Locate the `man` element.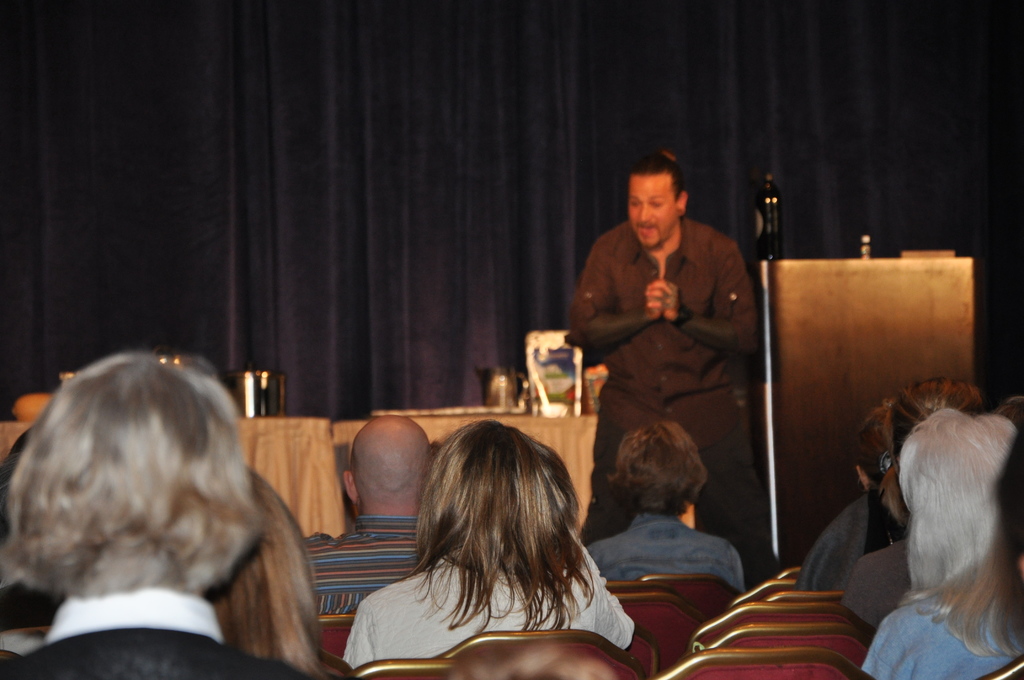
Element bbox: <bbox>541, 222, 790, 544</bbox>.
